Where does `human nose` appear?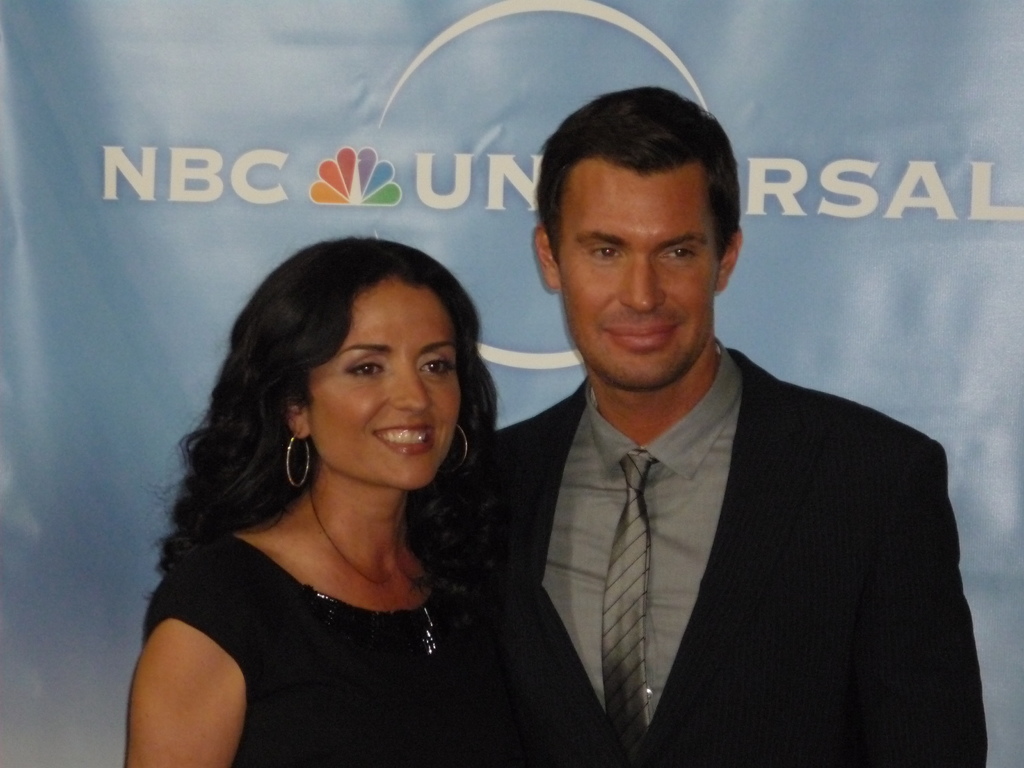
Appears at <box>387,357,435,418</box>.
